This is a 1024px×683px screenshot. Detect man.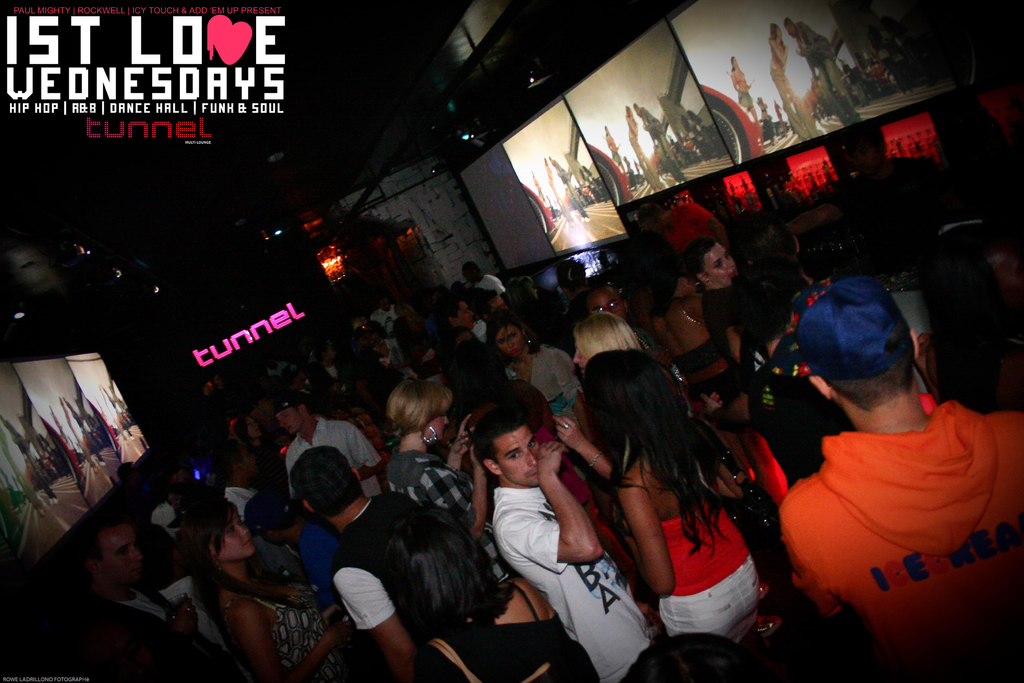
[left=287, top=445, right=497, bottom=682].
